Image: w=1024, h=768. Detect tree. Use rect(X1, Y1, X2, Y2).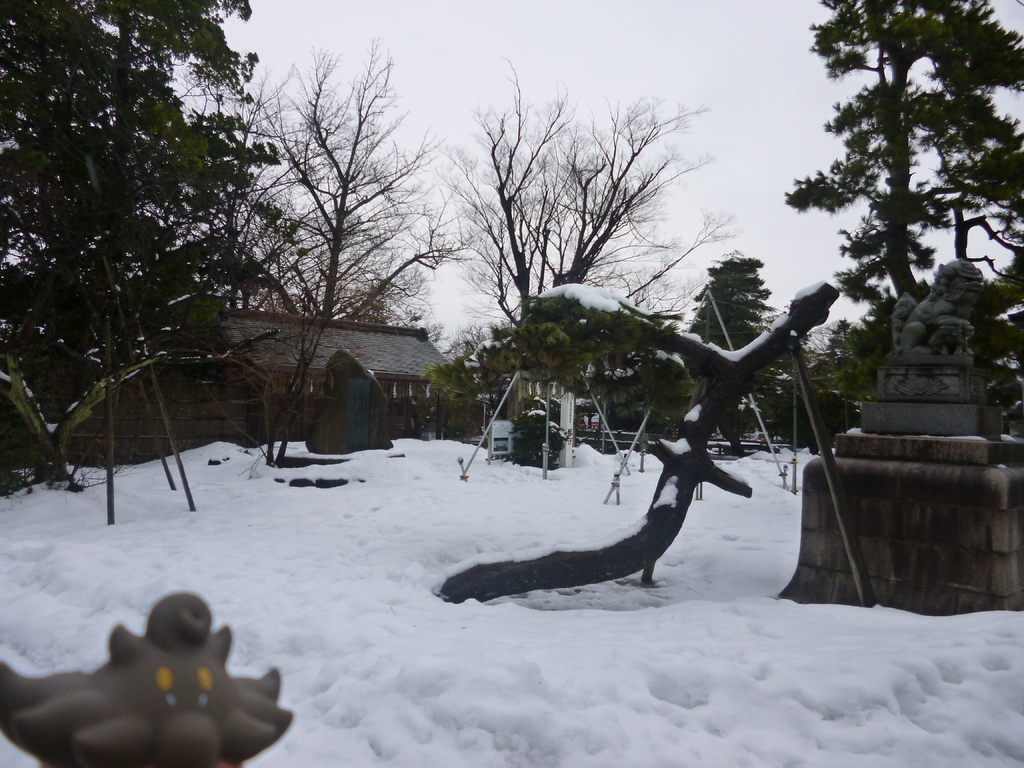
rect(807, 319, 883, 450).
